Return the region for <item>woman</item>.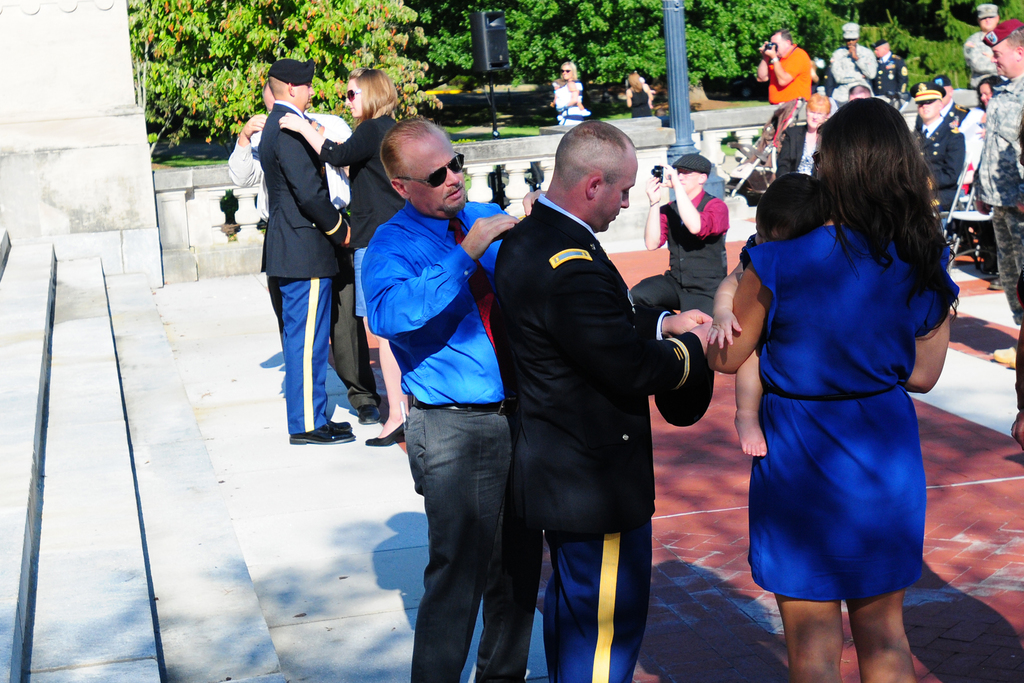
x1=721, y1=97, x2=965, y2=635.
